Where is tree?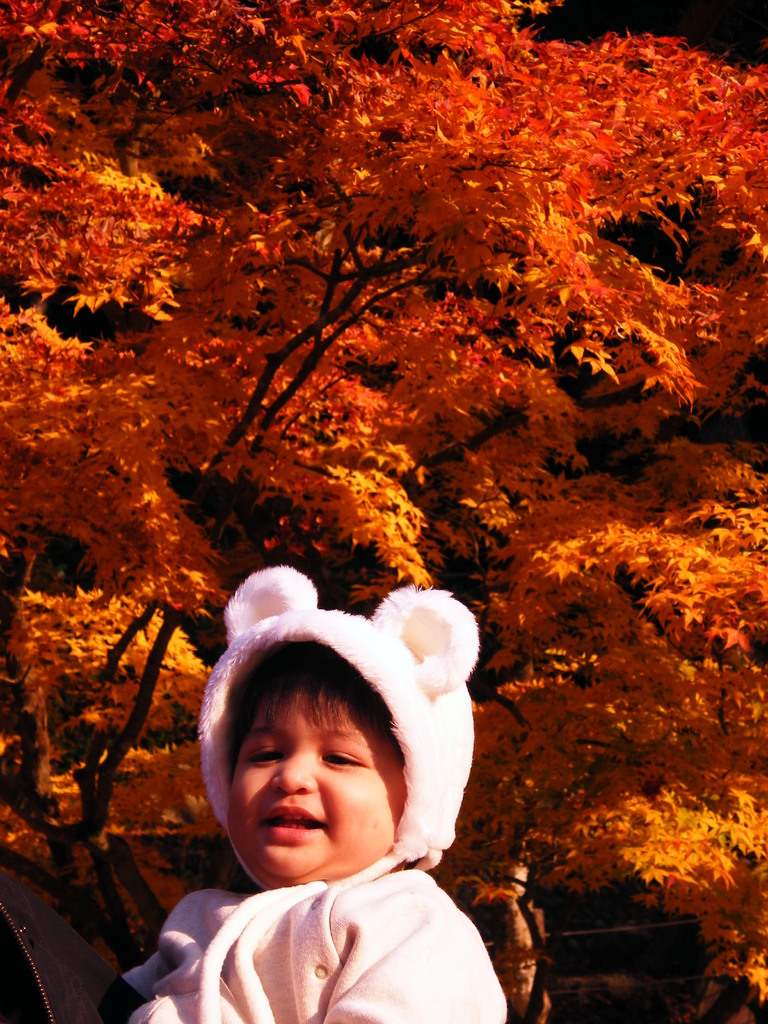
6 7 758 898.
